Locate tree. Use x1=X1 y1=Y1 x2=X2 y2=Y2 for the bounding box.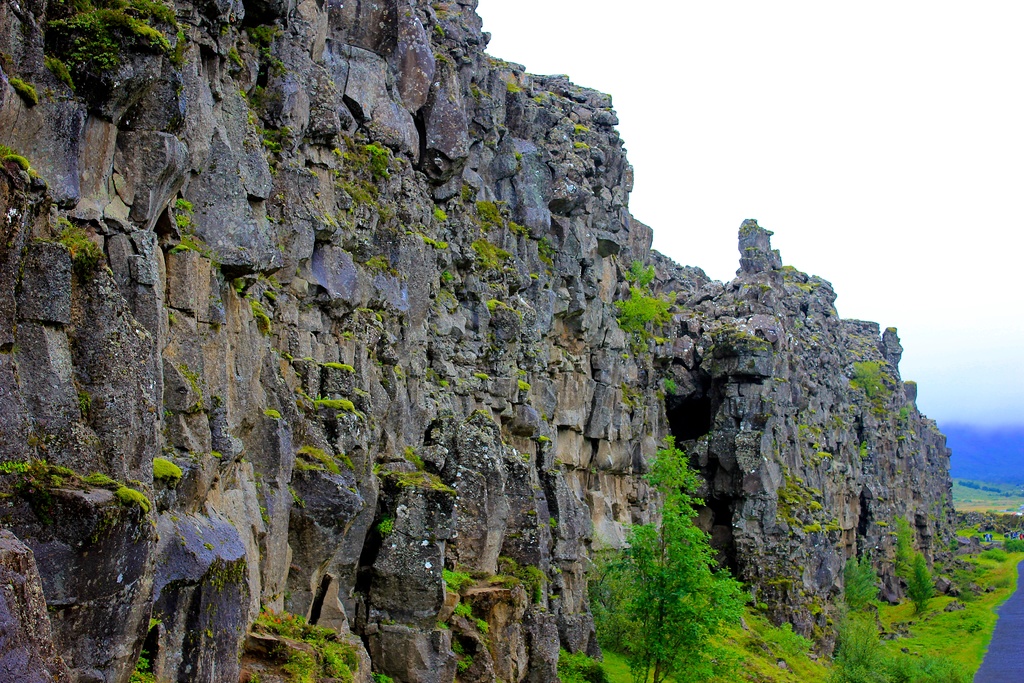
x1=590 y1=438 x2=743 y2=679.
